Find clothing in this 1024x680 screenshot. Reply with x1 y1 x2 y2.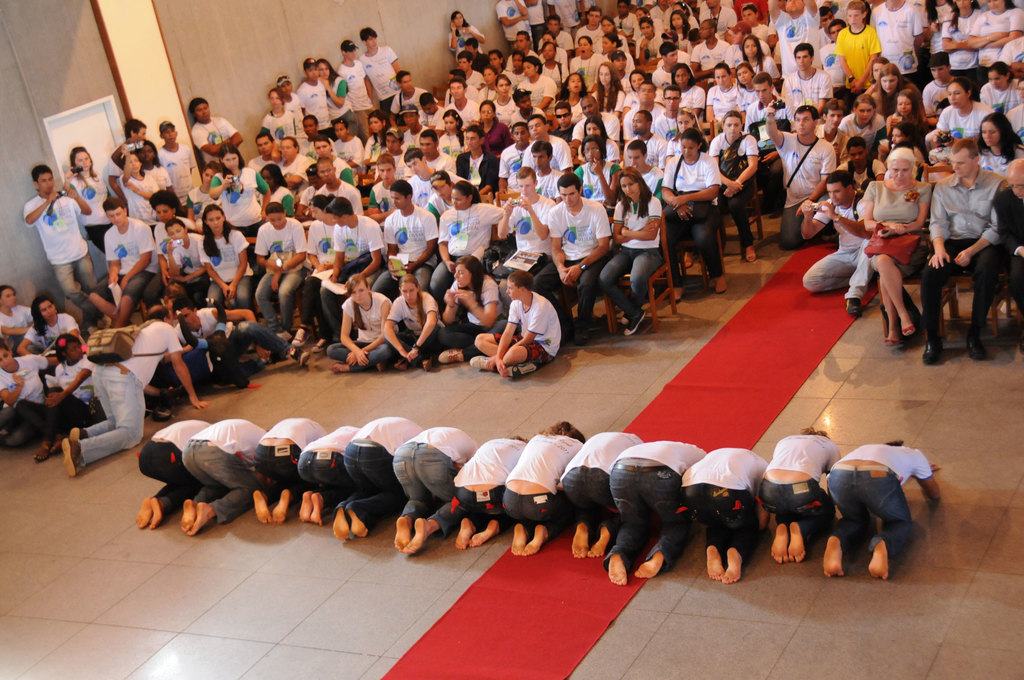
447 23 488 54.
